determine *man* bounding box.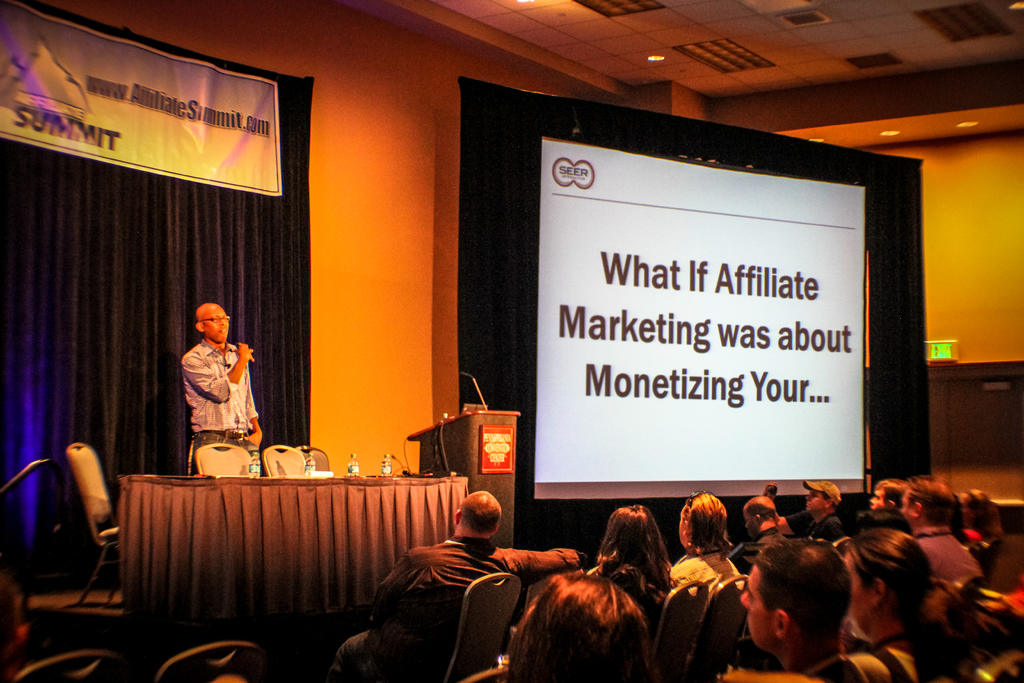
Determined: <region>332, 490, 584, 682</region>.
